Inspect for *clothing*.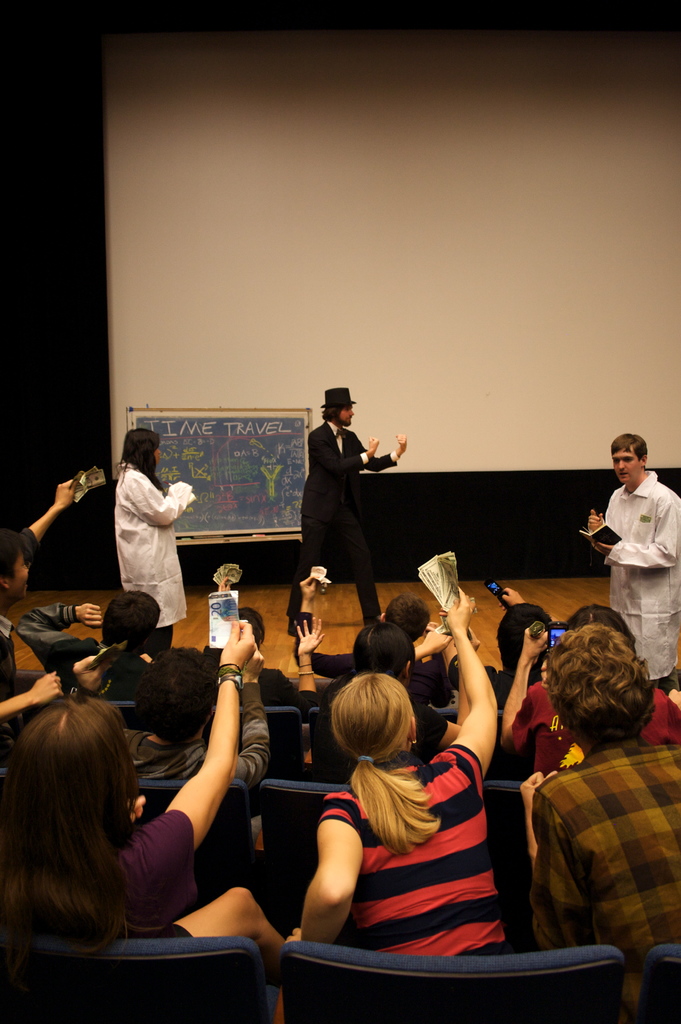
Inspection: crop(584, 467, 680, 685).
